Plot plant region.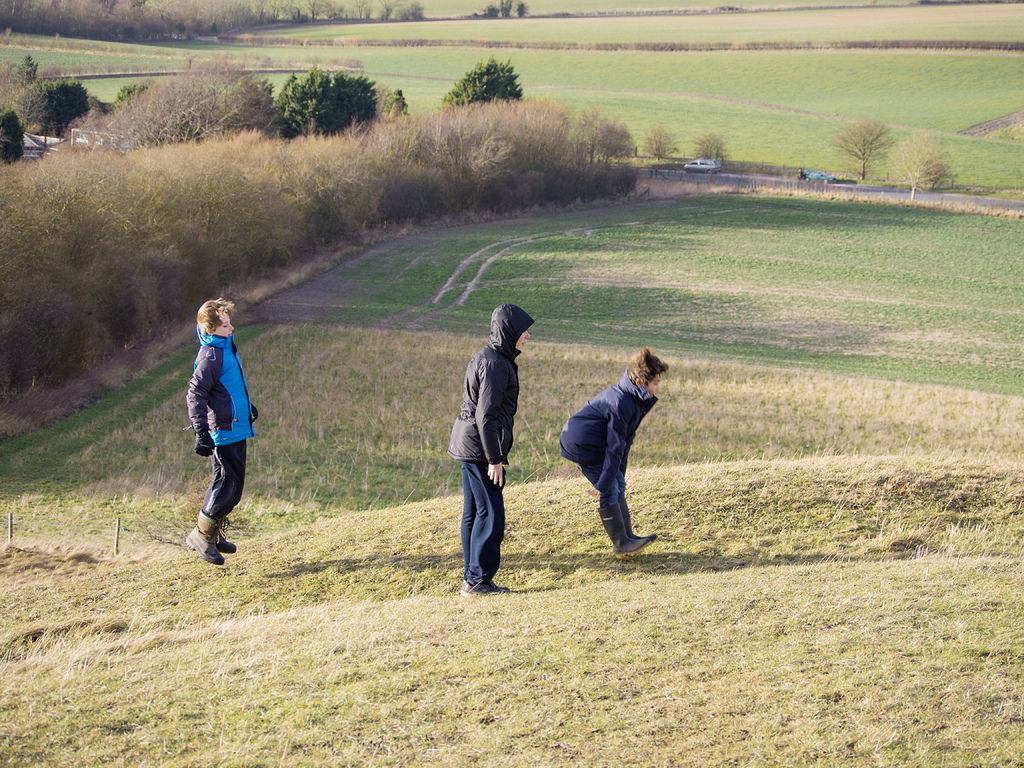
Plotted at 423, 46, 530, 124.
